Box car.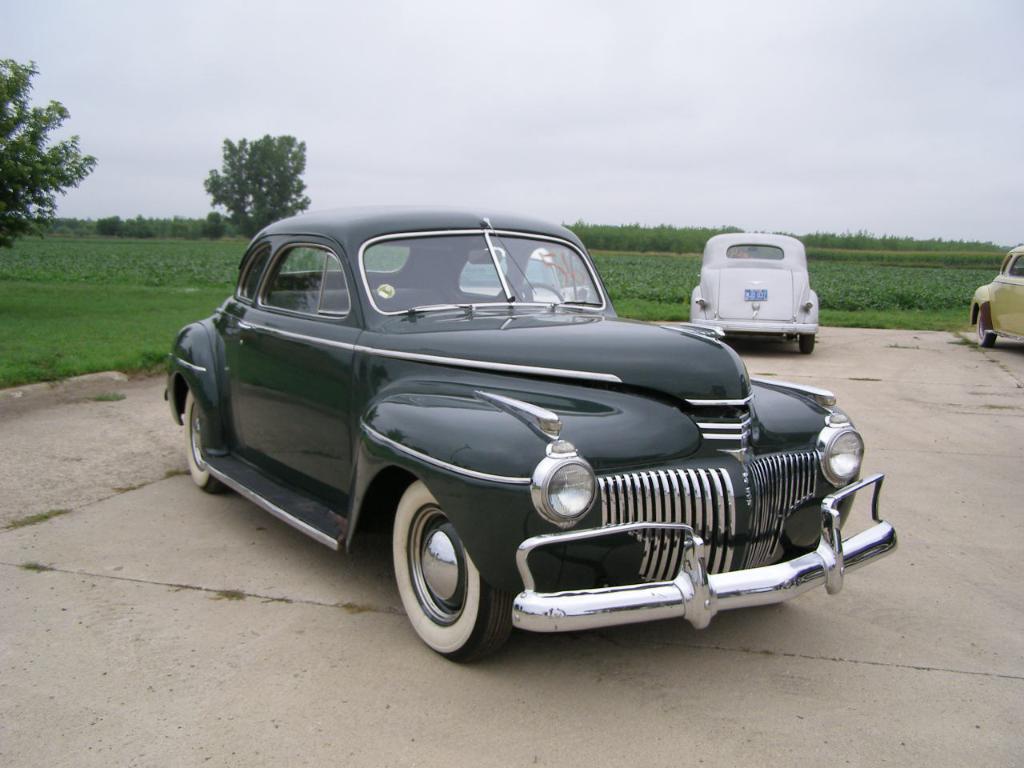
region(689, 230, 818, 354).
